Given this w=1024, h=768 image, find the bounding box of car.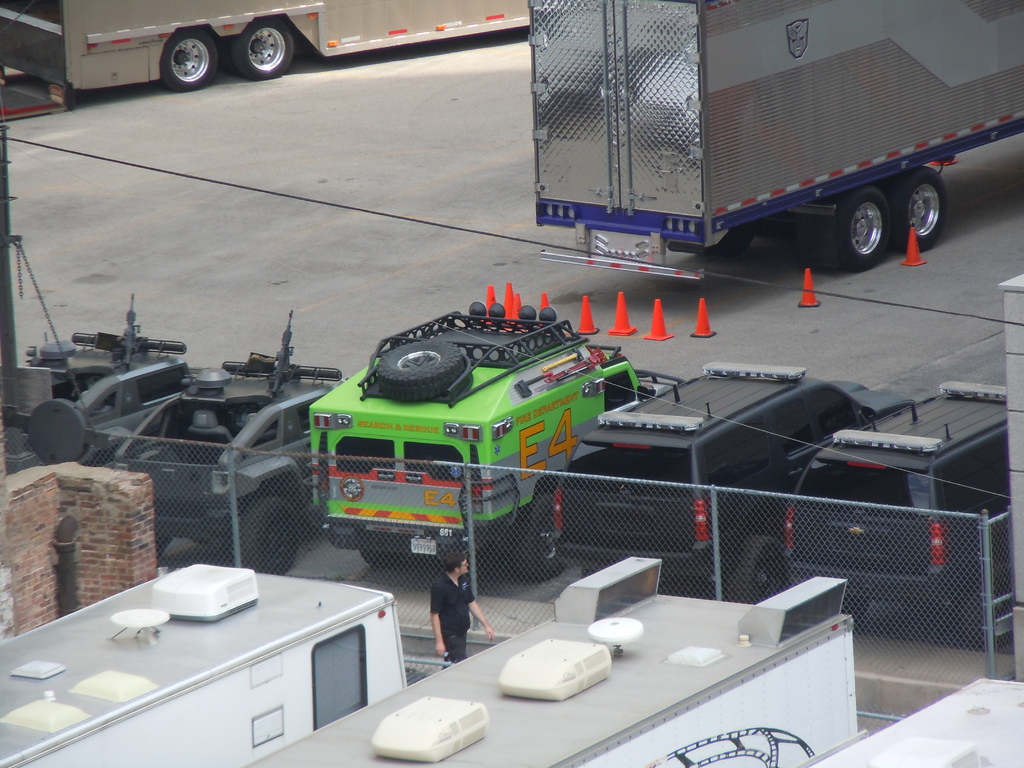
[x1=779, y1=383, x2=1009, y2=646].
